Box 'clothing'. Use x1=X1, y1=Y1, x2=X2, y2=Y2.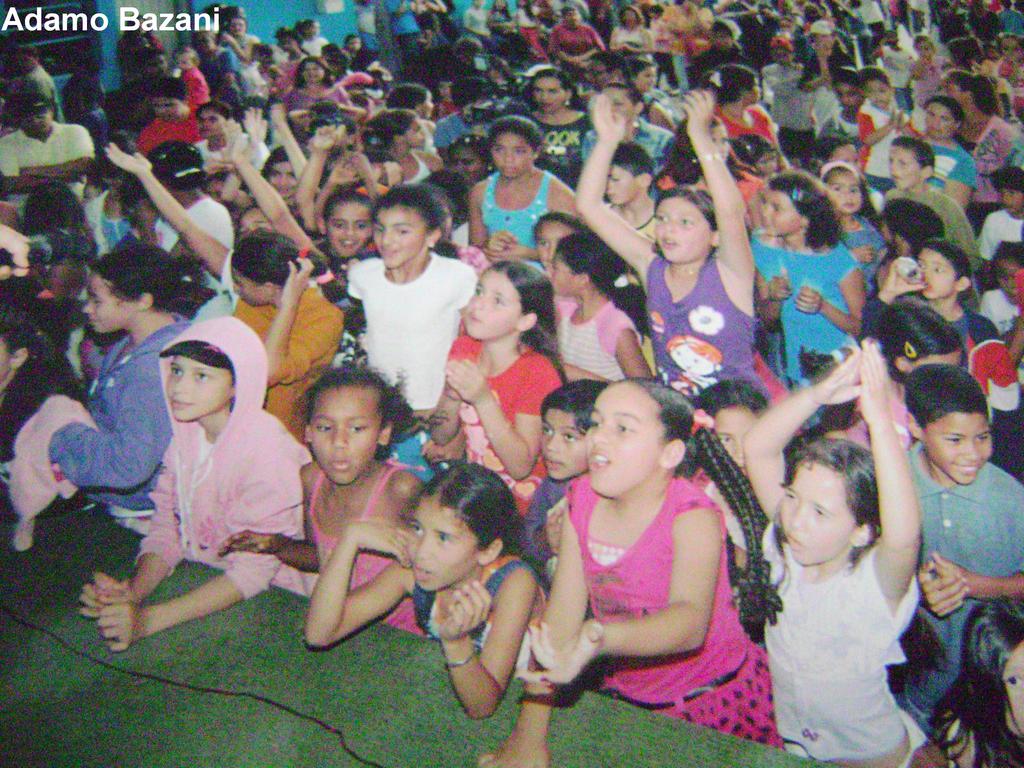
x1=287, y1=86, x2=355, y2=109.
